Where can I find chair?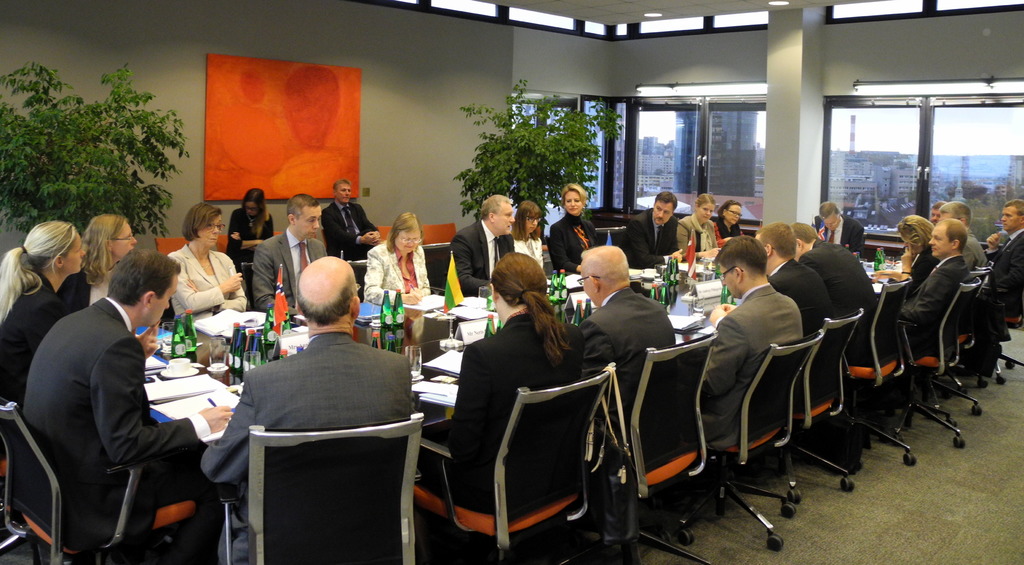
You can find it at BBox(154, 238, 188, 256).
